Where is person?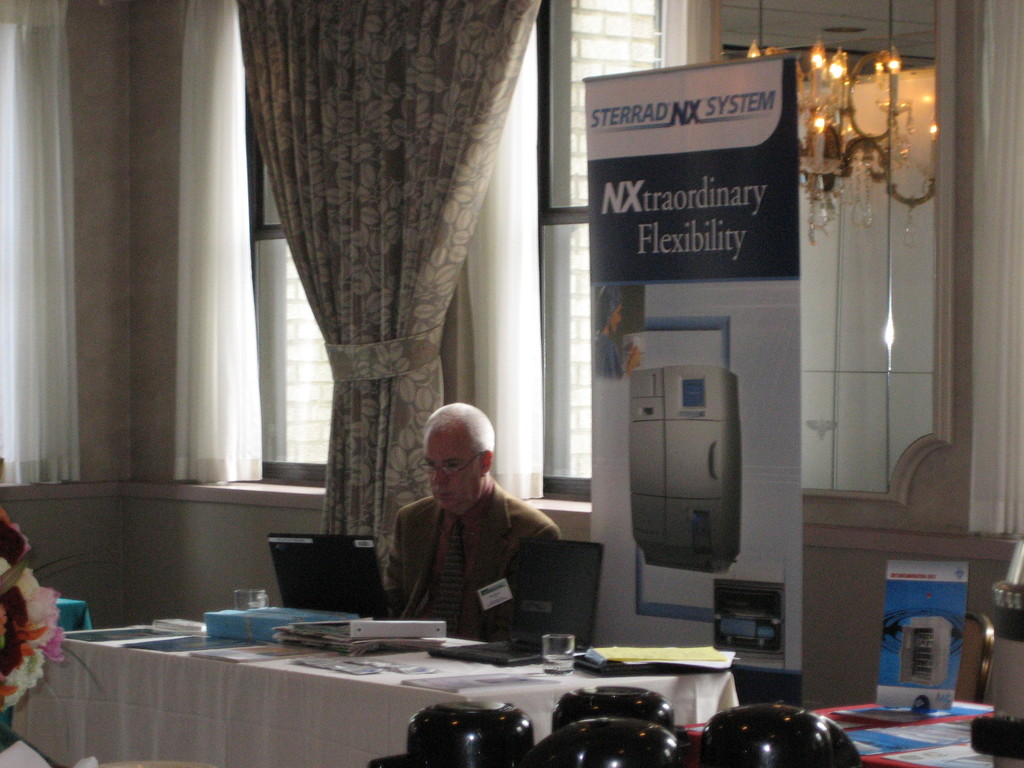
x1=593, y1=277, x2=645, y2=379.
